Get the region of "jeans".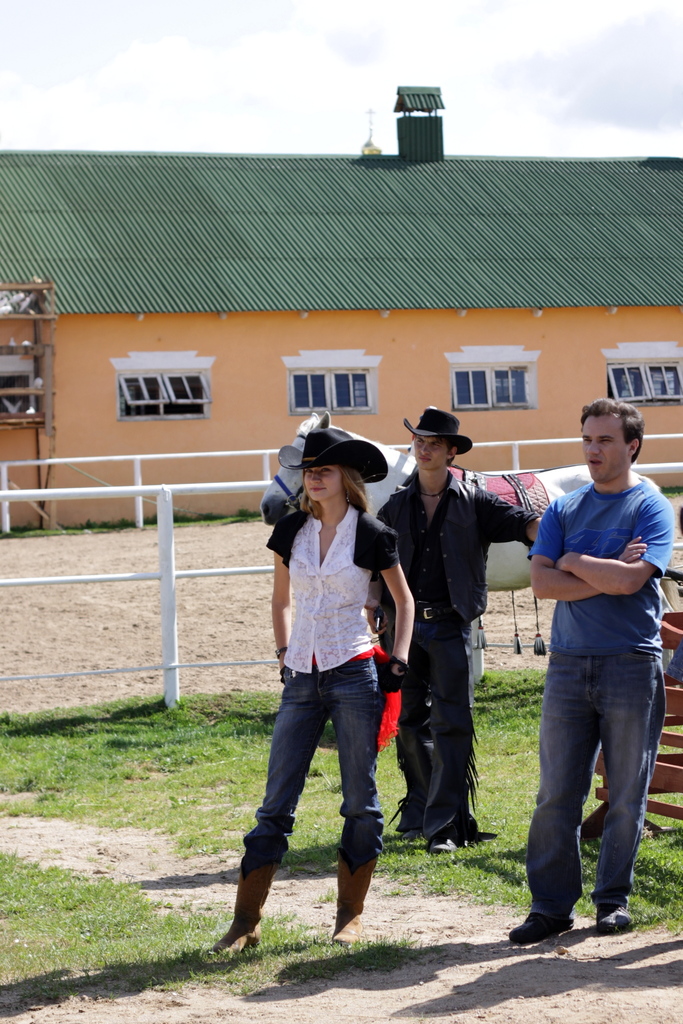
crop(399, 614, 486, 839).
